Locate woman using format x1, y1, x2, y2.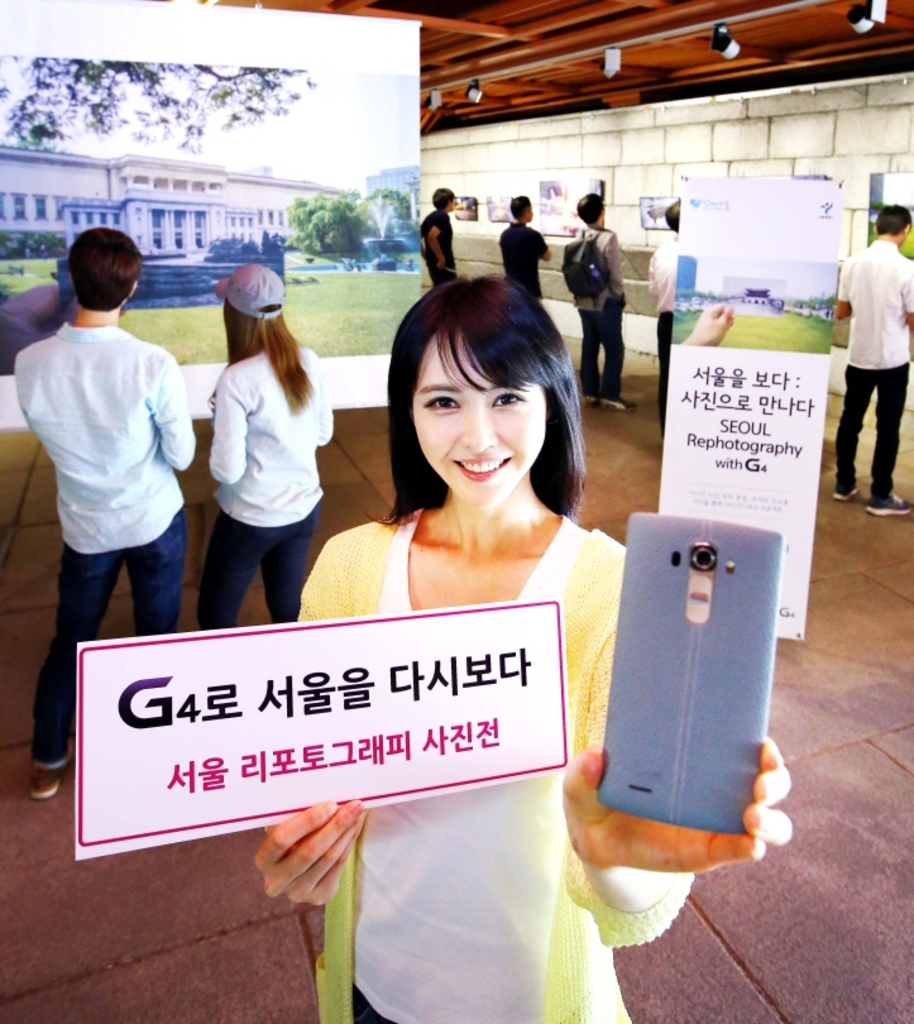
188, 258, 331, 631.
